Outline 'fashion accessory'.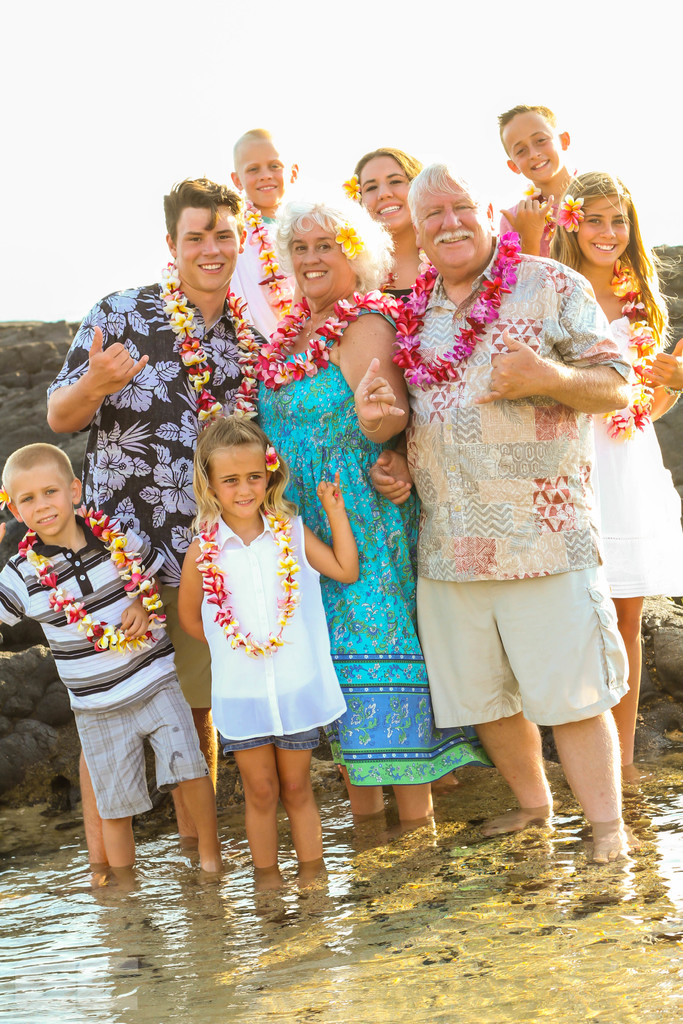
Outline: left=395, top=231, right=522, bottom=388.
